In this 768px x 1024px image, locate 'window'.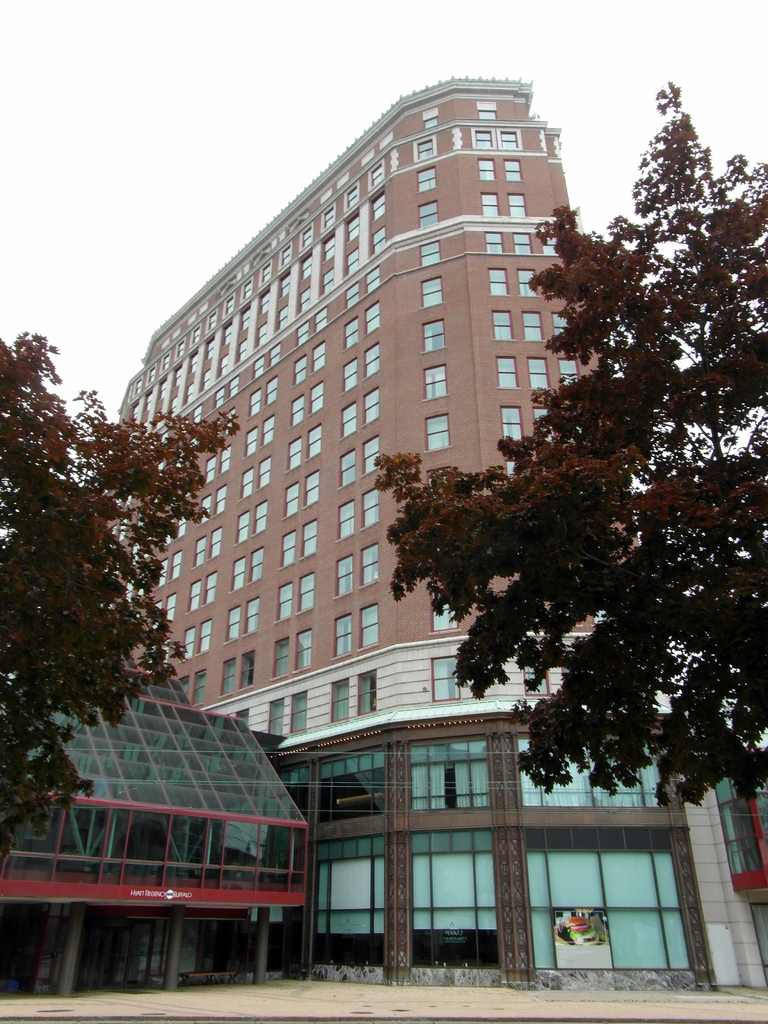
Bounding box: pyautogui.locateOnScreen(343, 356, 356, 396).
